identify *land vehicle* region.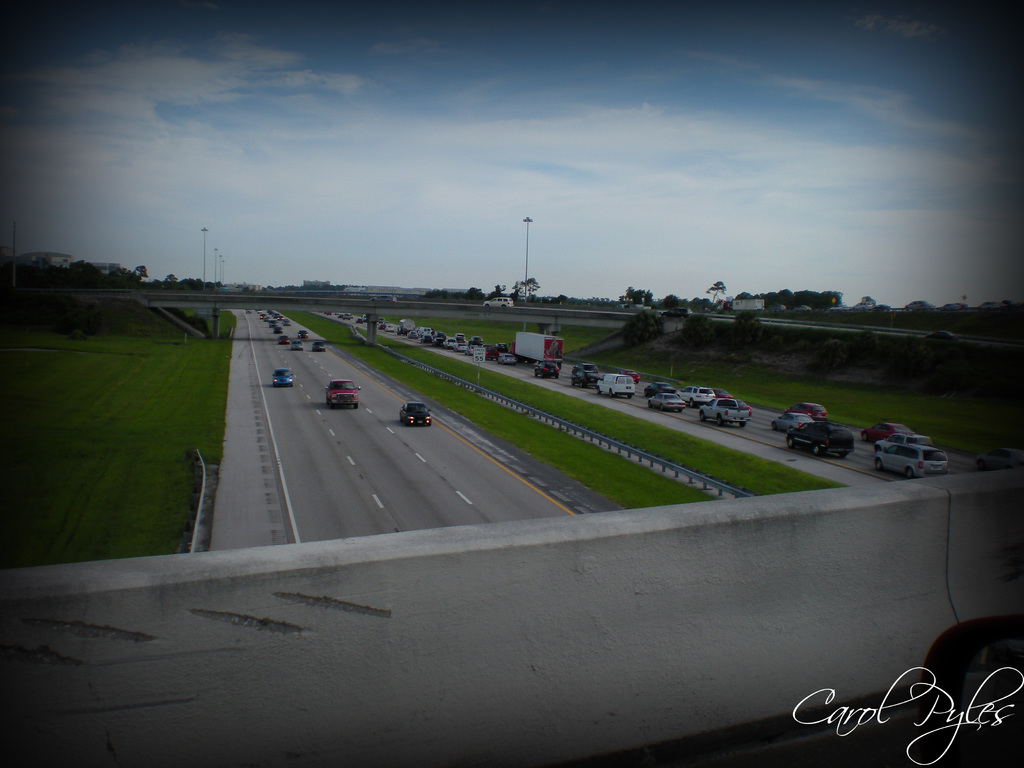
Region: region(481, 293, 515, 310).
